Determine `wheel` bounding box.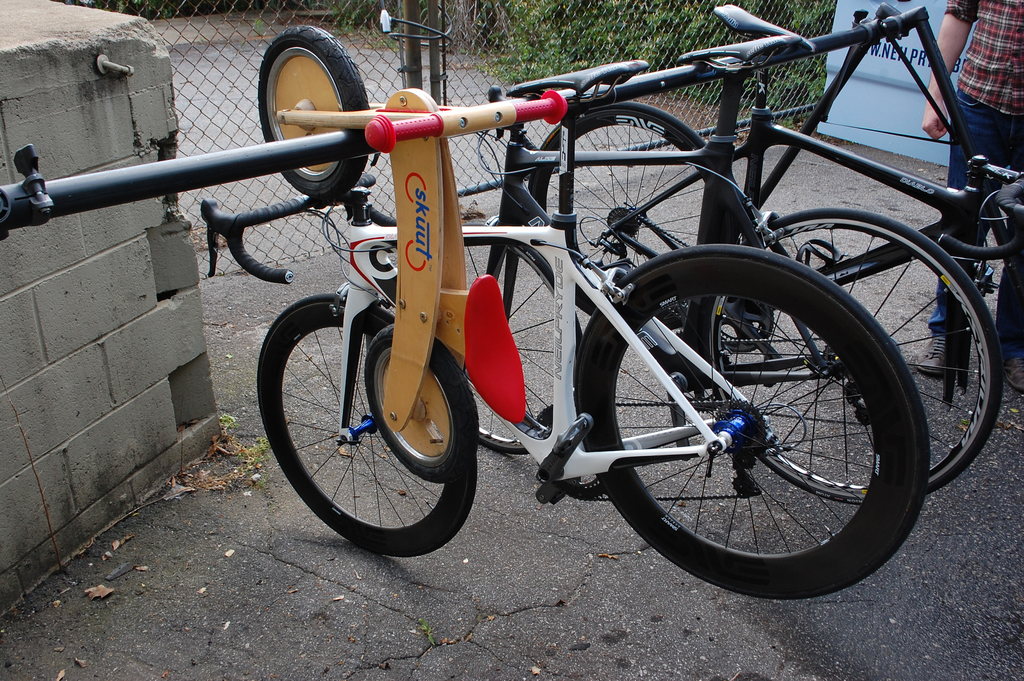
Determined: box(273, 304, 479, 548).
